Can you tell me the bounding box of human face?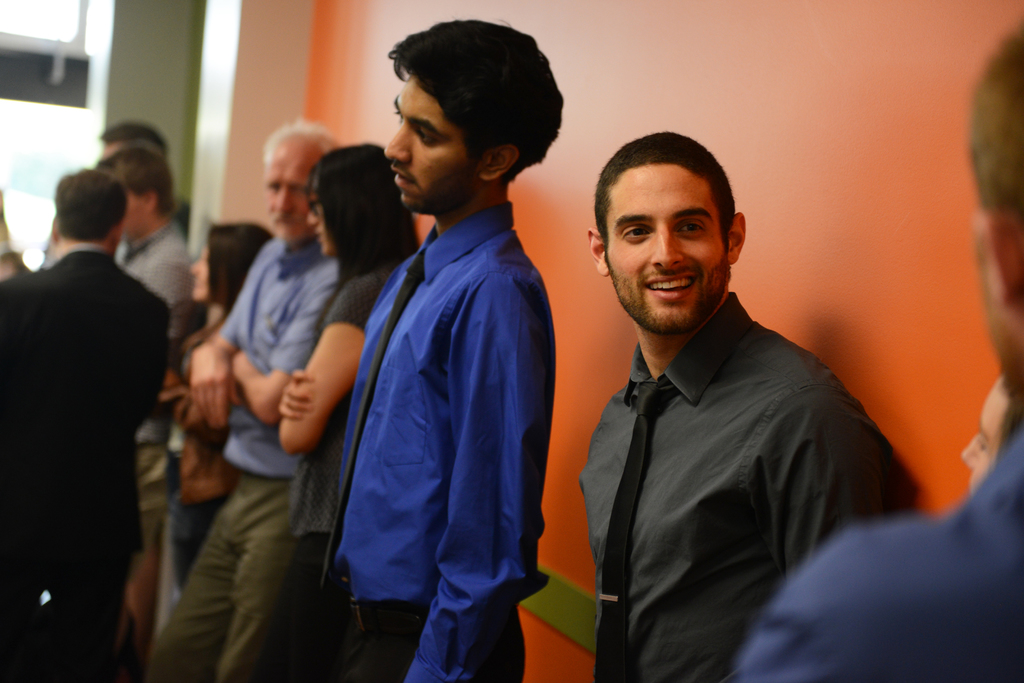
(left=607, top=163, right=735, bottom=333).
